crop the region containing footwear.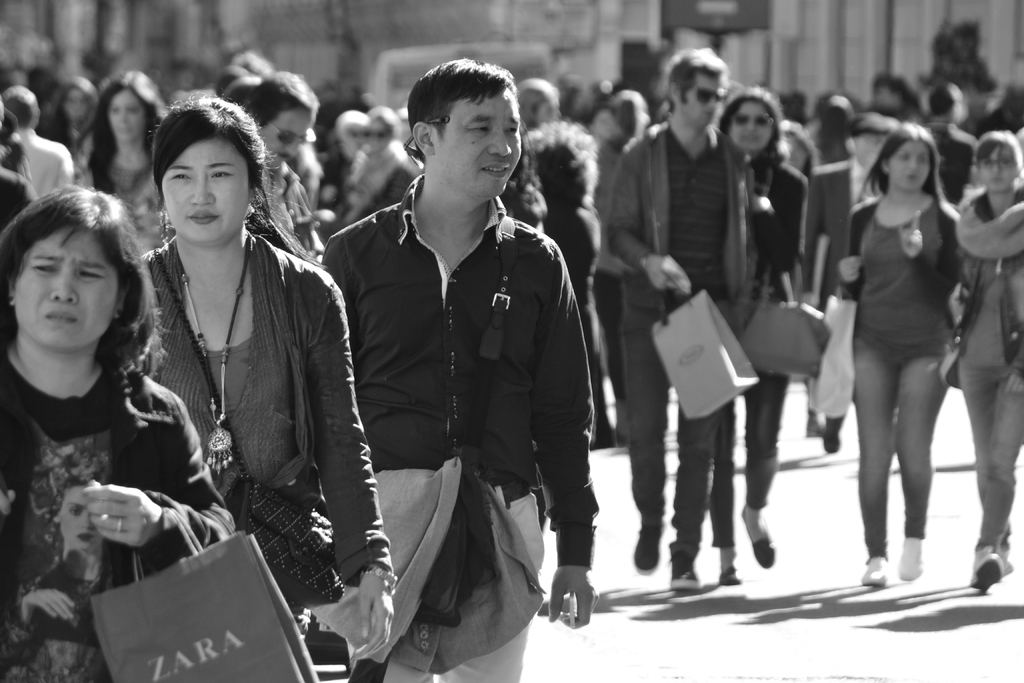
Crop region: rect(861, 552, 886, 589).
